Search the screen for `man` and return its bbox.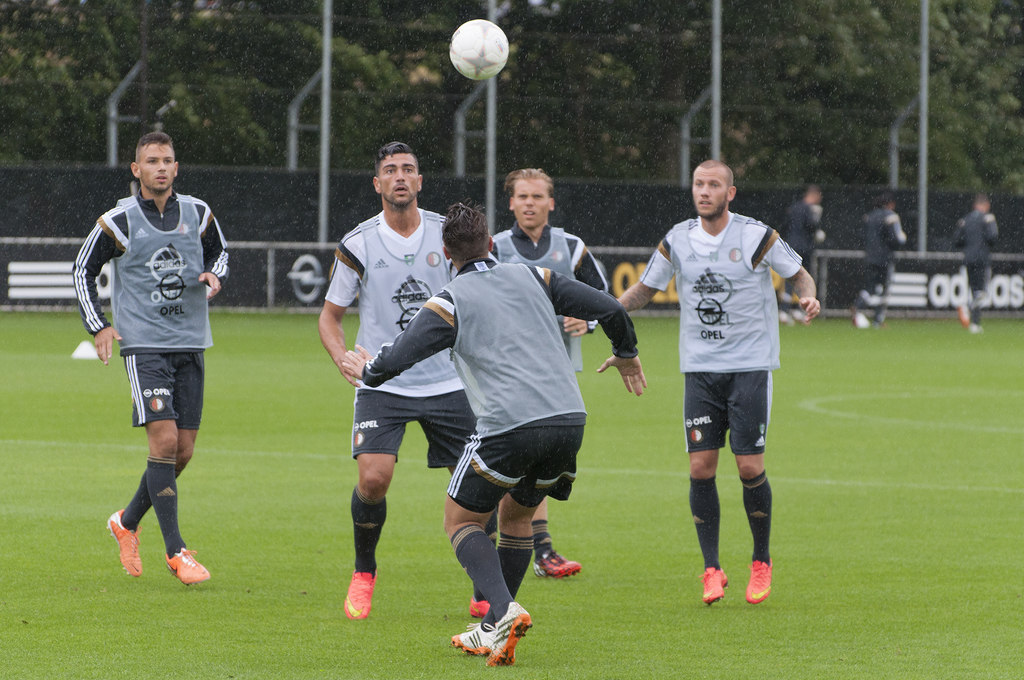
Found: [x1=83, y1=114, x2=221, y2=612].
